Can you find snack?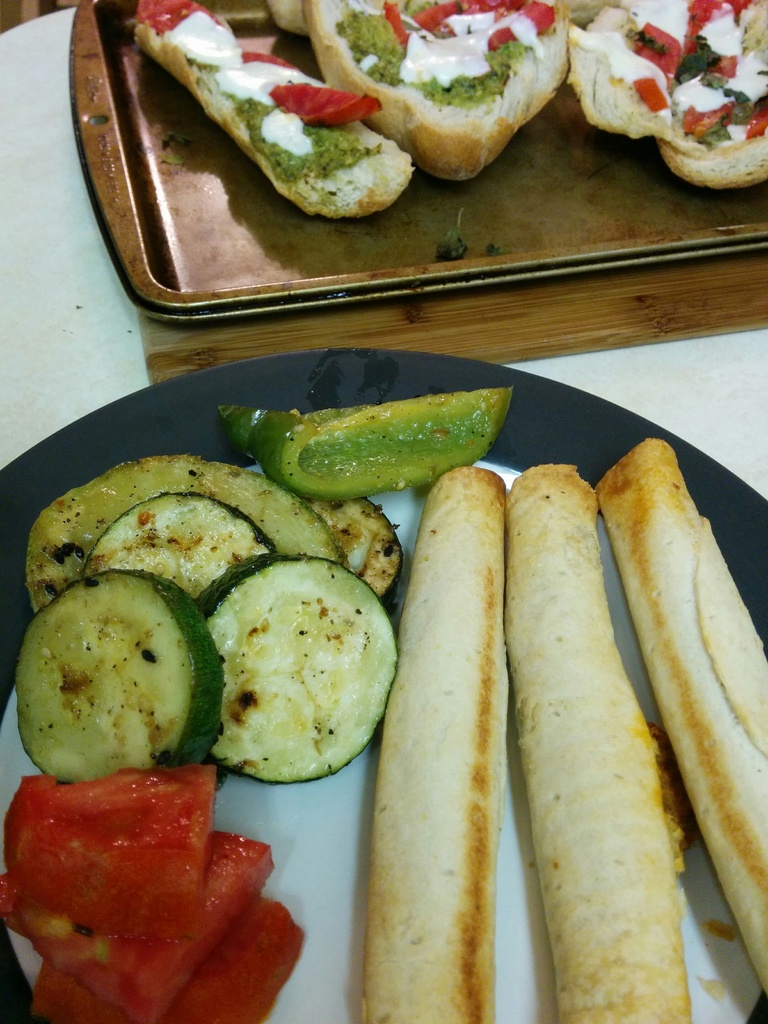
Yes, bounding box: {"x1": 298, "y1": 0, "x2": 570, "y2": 174}.
